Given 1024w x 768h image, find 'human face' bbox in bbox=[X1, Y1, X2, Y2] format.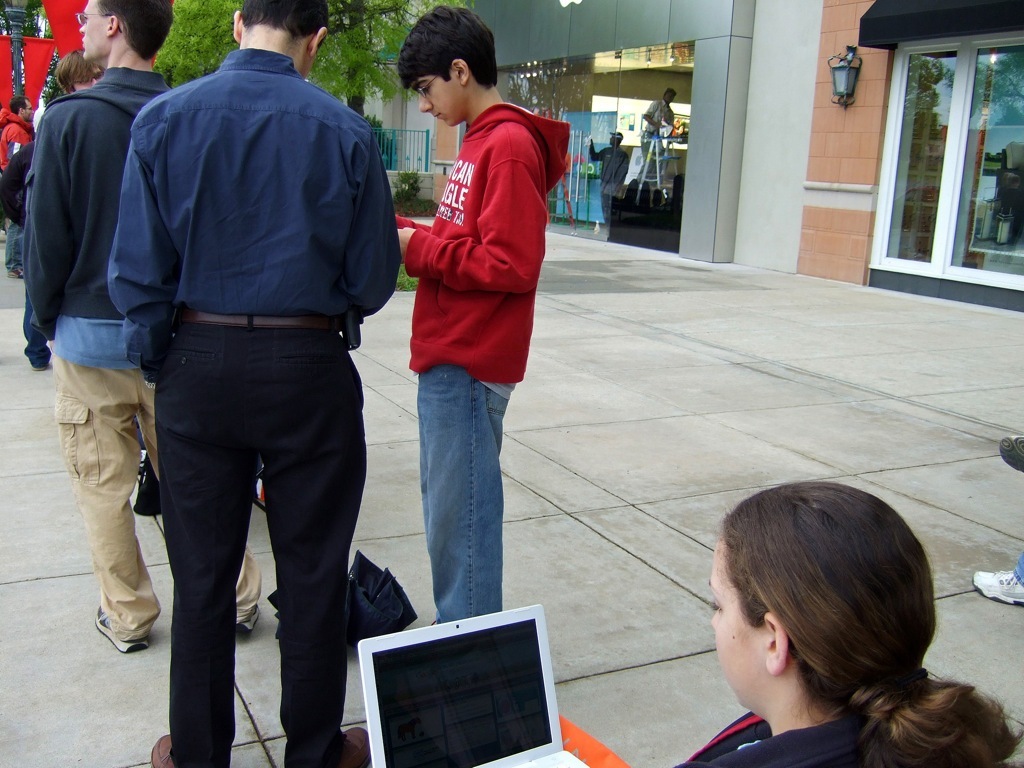
bbox=[707, 538, 765, 711].
